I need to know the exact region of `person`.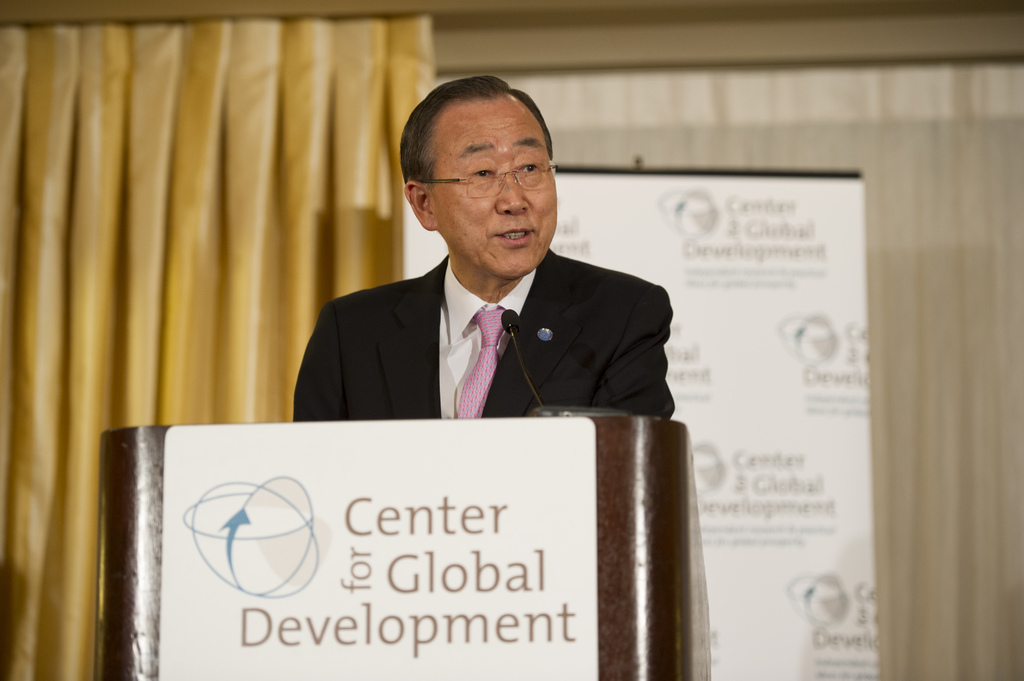
Region: locate(292, 78, 684, 422).
